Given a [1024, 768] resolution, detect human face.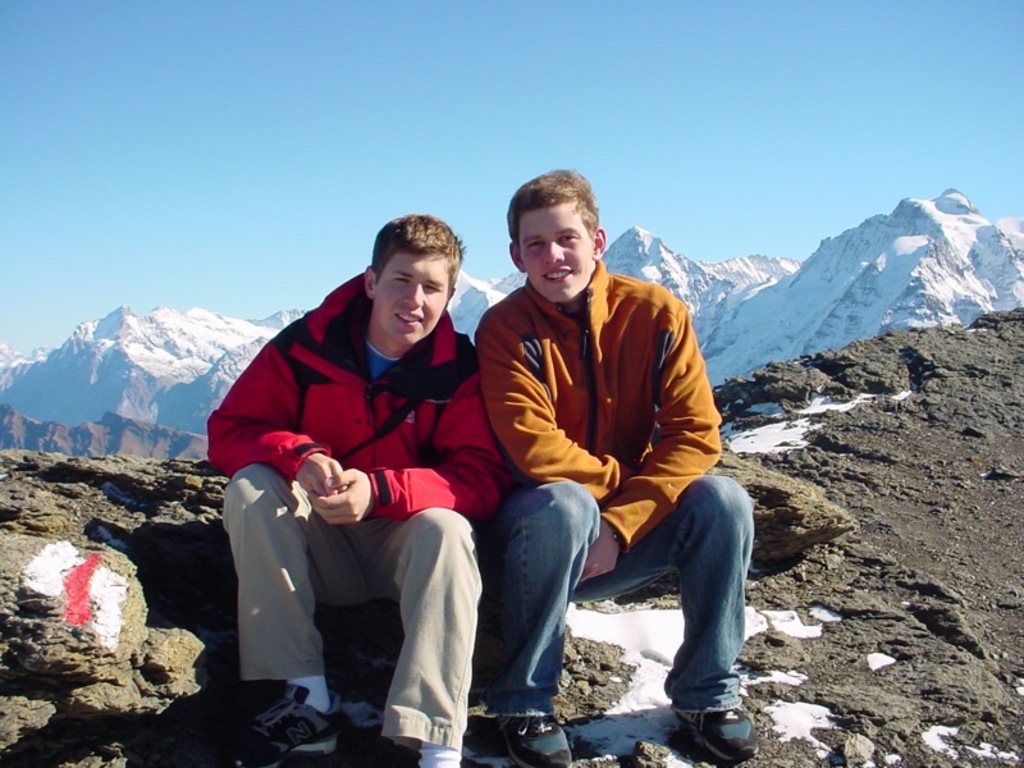
{"left": 375, "top": 252, "right": 453, "bottom": 343}.
